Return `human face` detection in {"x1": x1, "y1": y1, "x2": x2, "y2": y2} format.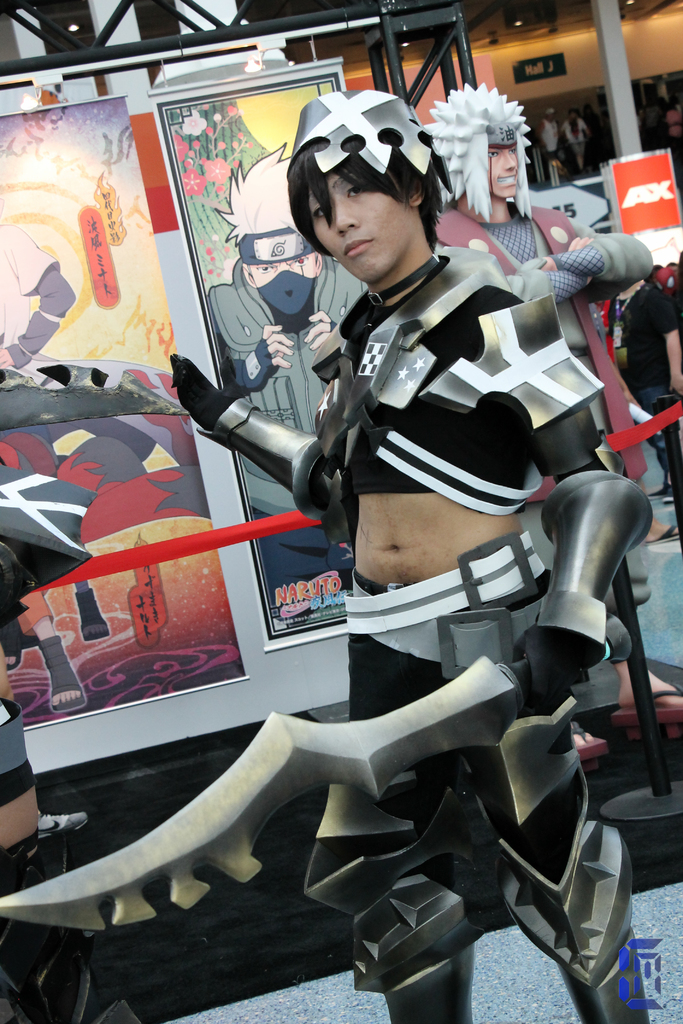
{"x1": 249, "y1": 260, "x2": 319, "y2": 290}.
